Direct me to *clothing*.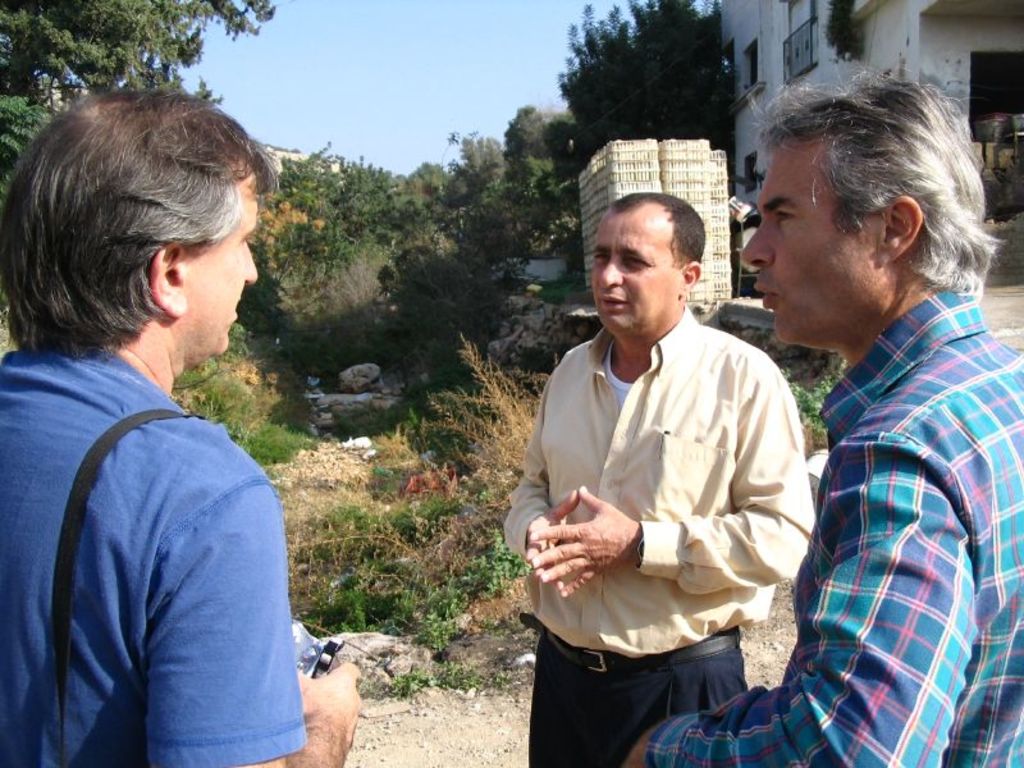
Direction: (648, 275, 1023, 767).
